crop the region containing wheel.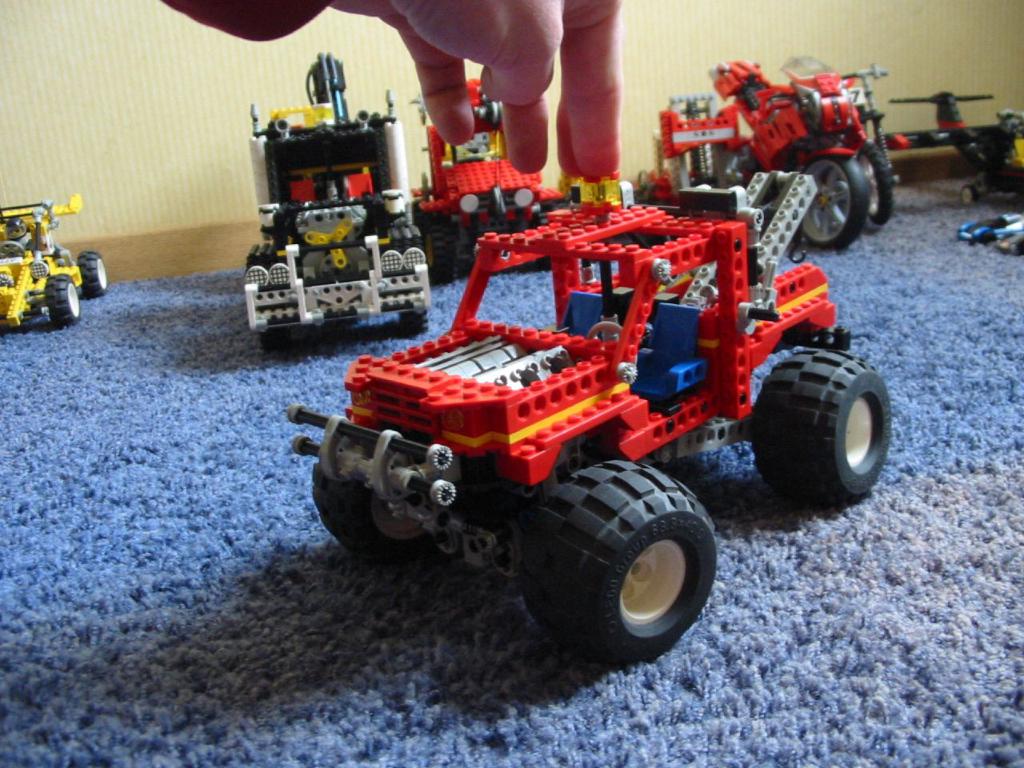
Crop region: [left=854, top=138, right=898, bottom=222].
